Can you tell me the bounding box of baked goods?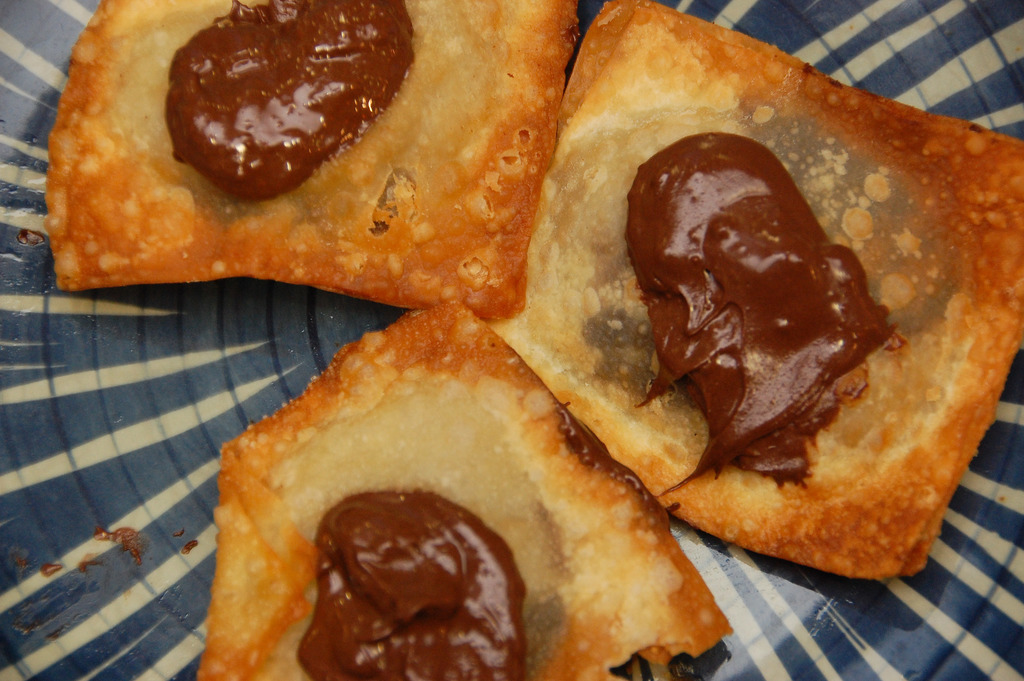
crop(198, 297, 732, 680).
